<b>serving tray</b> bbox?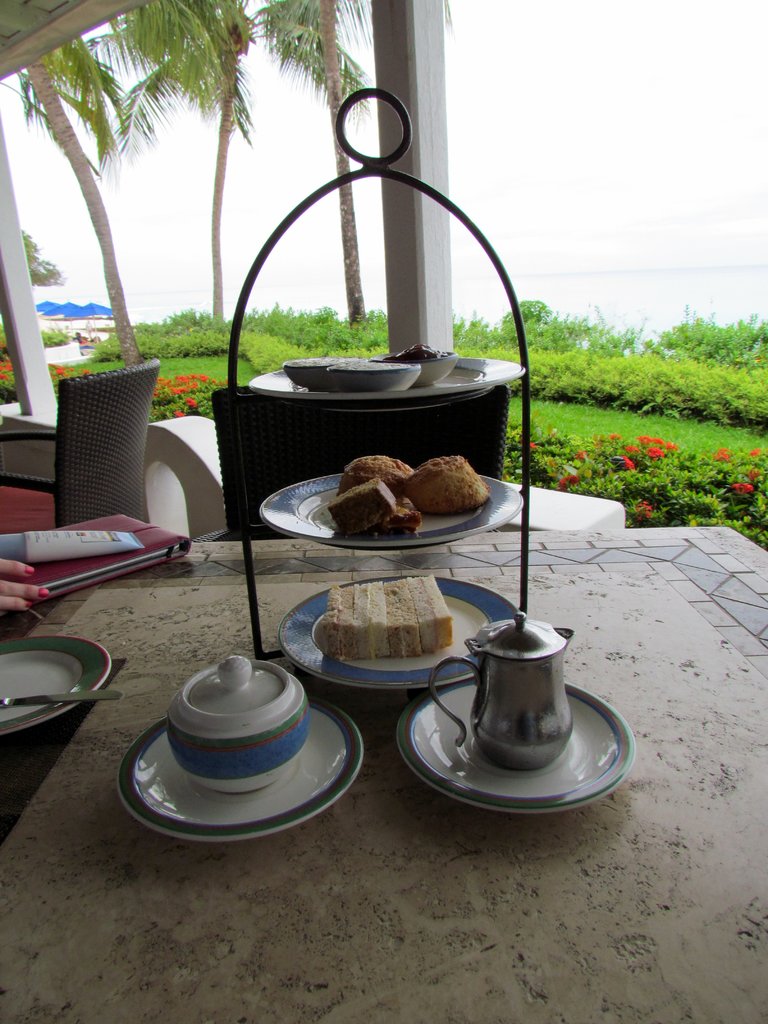
bbox(240, 350, 524, 401)
